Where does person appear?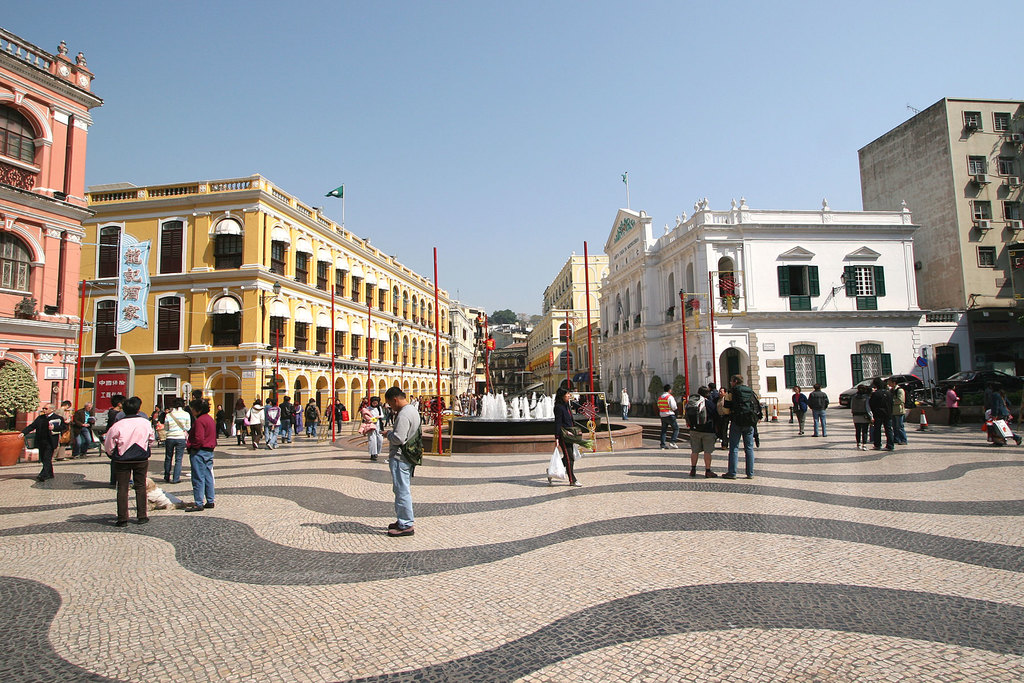
Appears at detection(234, 399, 248, 441).
